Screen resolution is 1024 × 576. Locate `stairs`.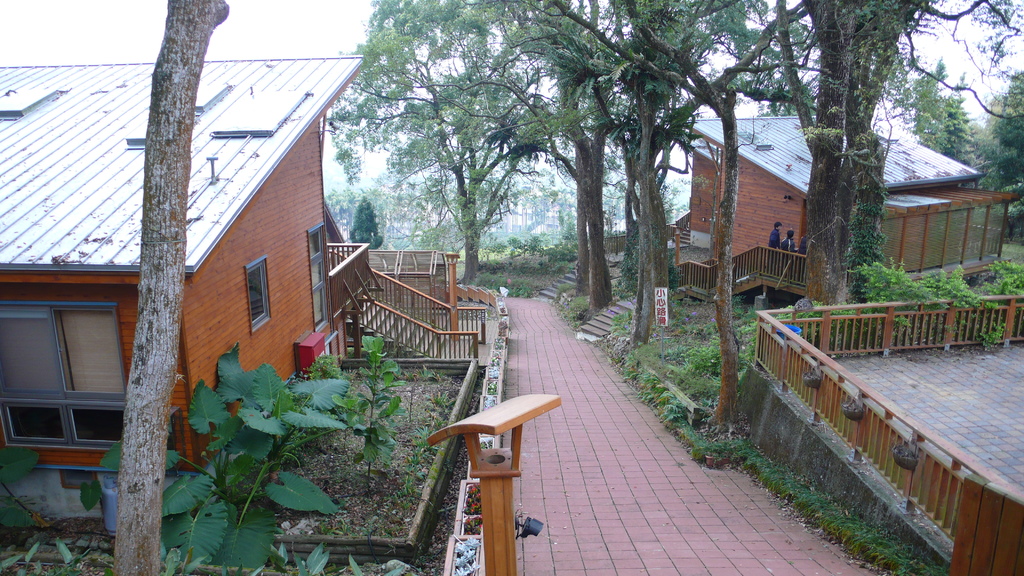
538/259/577/301.
